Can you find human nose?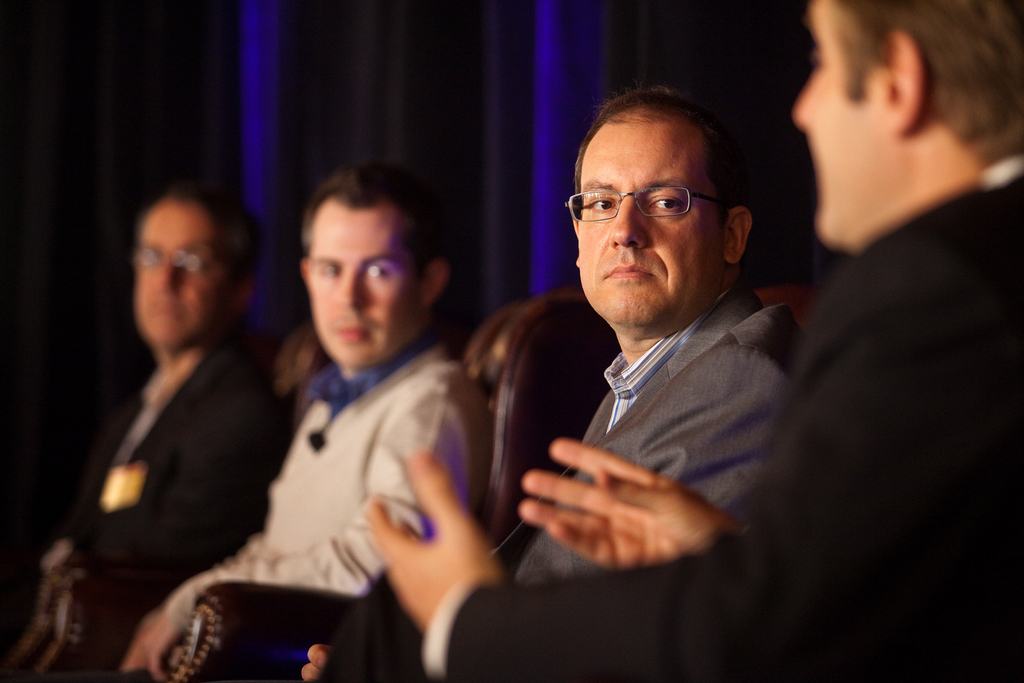
Yes, bounding box: bbox=[150, 255, 178, 288].
